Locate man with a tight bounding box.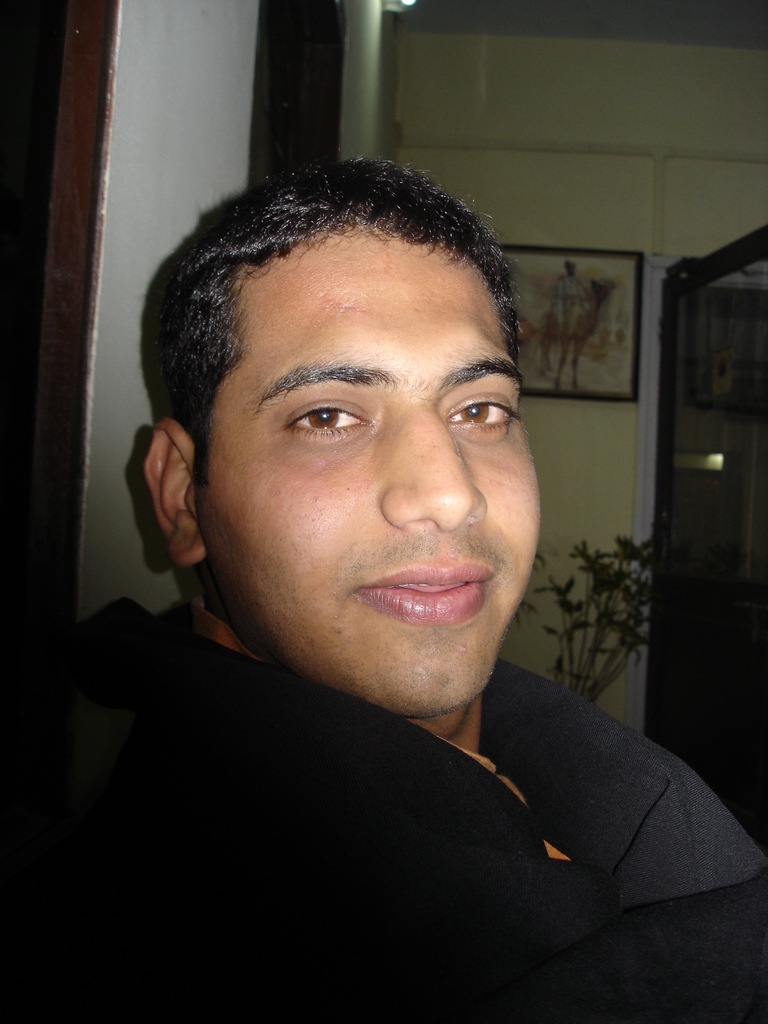
pyautogui.locateOnScreen(15, 138, 760, 969).
